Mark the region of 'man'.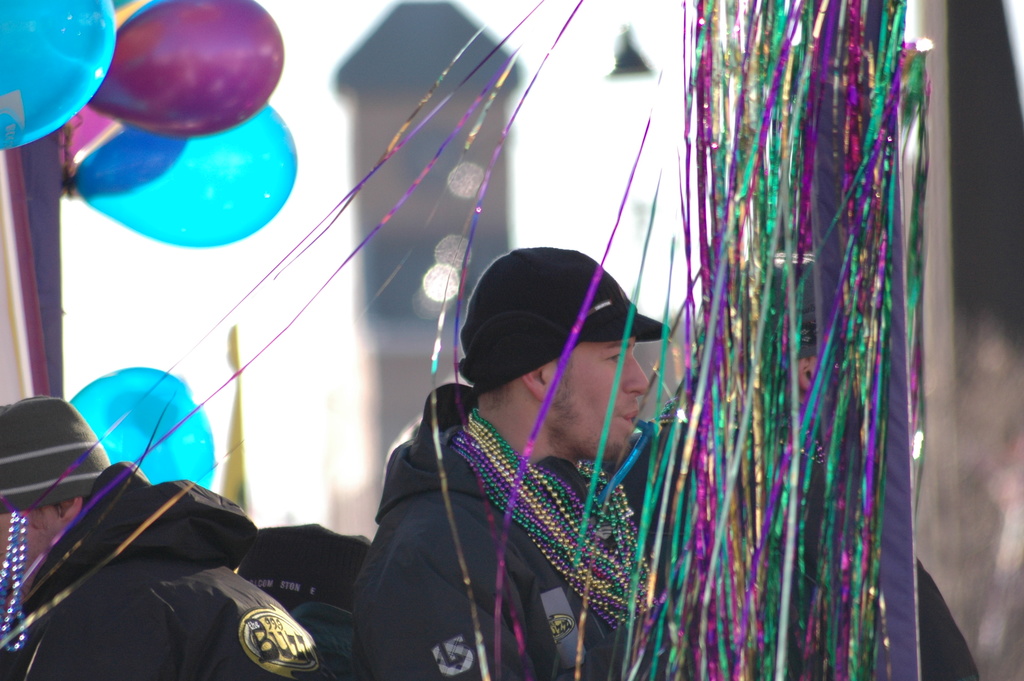
Region: bbox(783, 265, 977, 680).
